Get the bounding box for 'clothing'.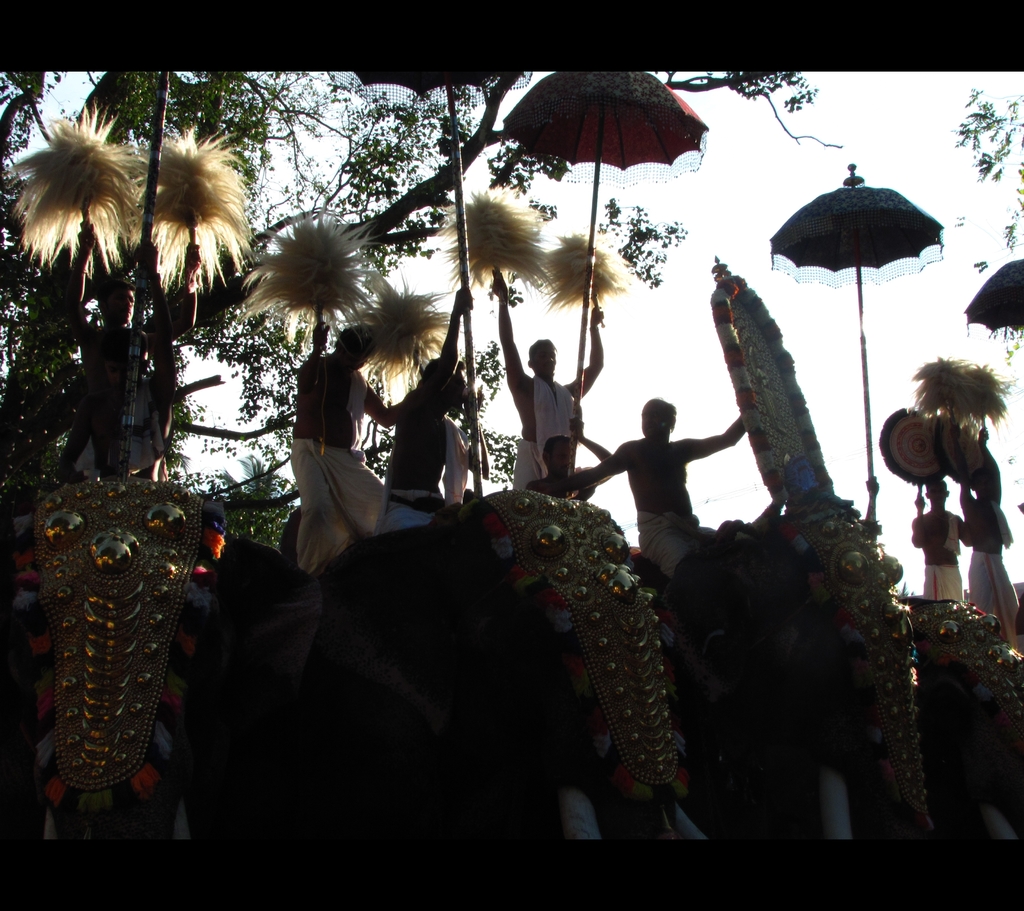
[292,351,367,456].
